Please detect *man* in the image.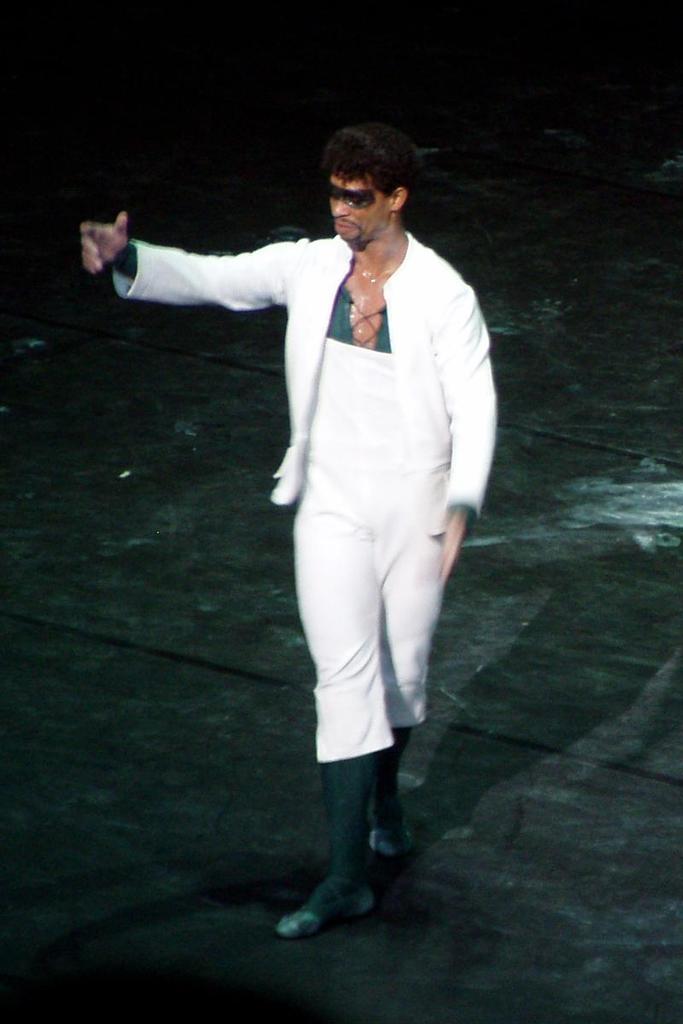
BBox(137, 120, 504, 915).
